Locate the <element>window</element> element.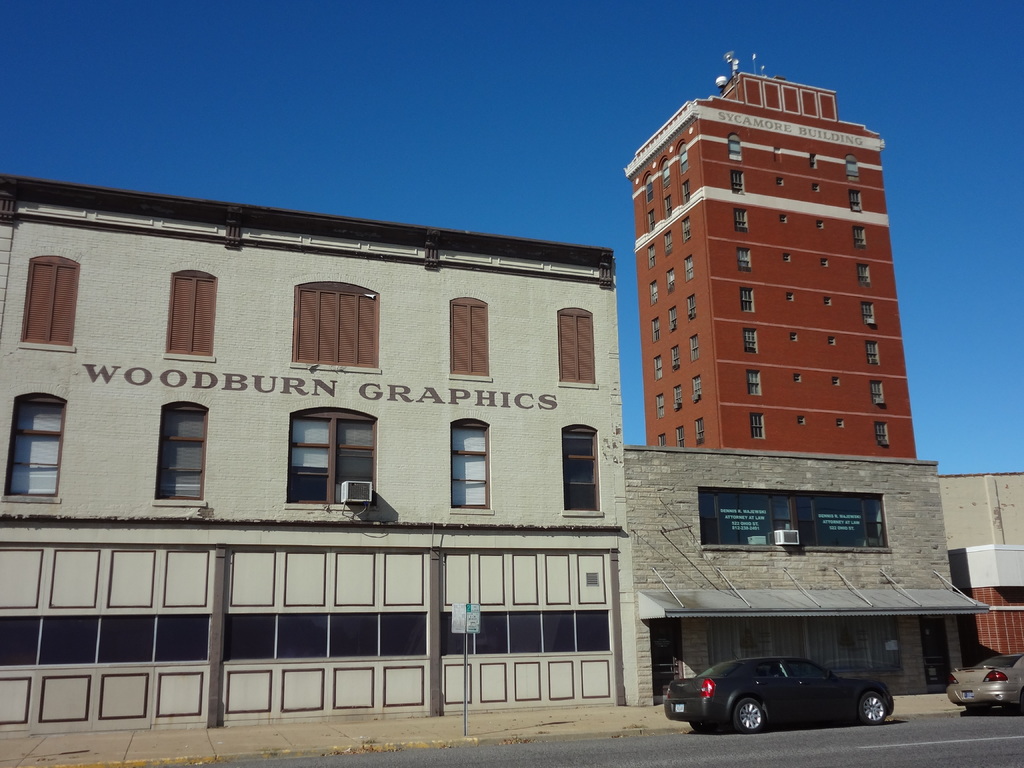
Element bbox: l=824, t=296, r=833, b=304.
